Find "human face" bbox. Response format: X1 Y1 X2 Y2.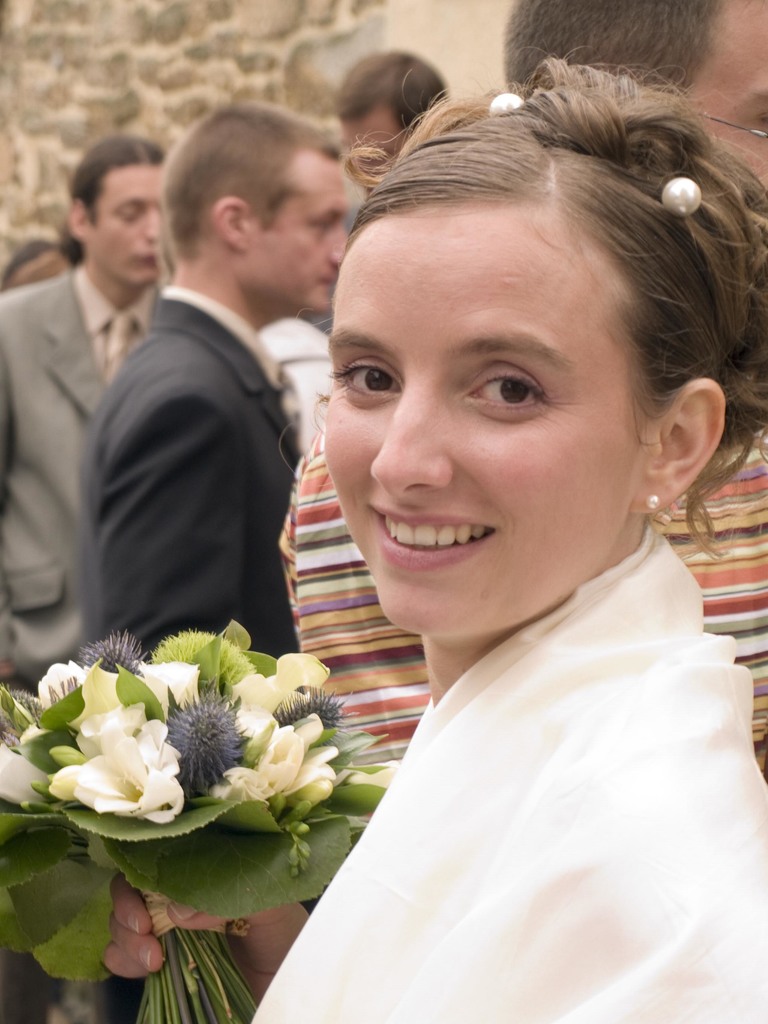
249 145 349 323.
